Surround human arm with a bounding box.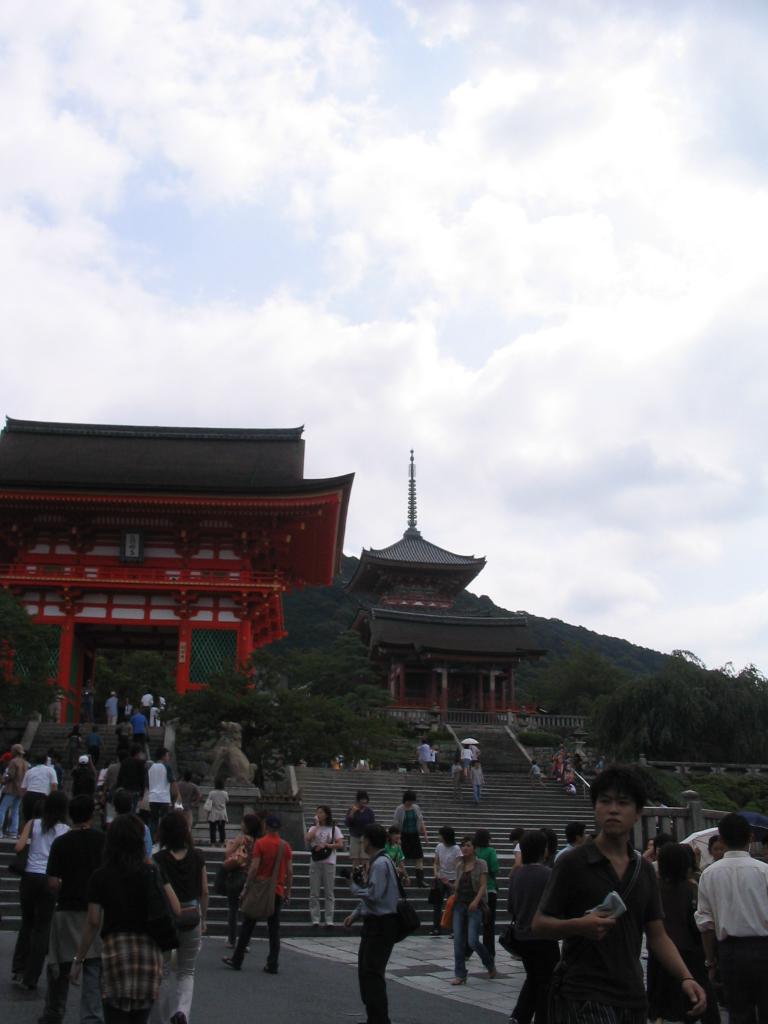
locate(451, 882, 457, 892).
